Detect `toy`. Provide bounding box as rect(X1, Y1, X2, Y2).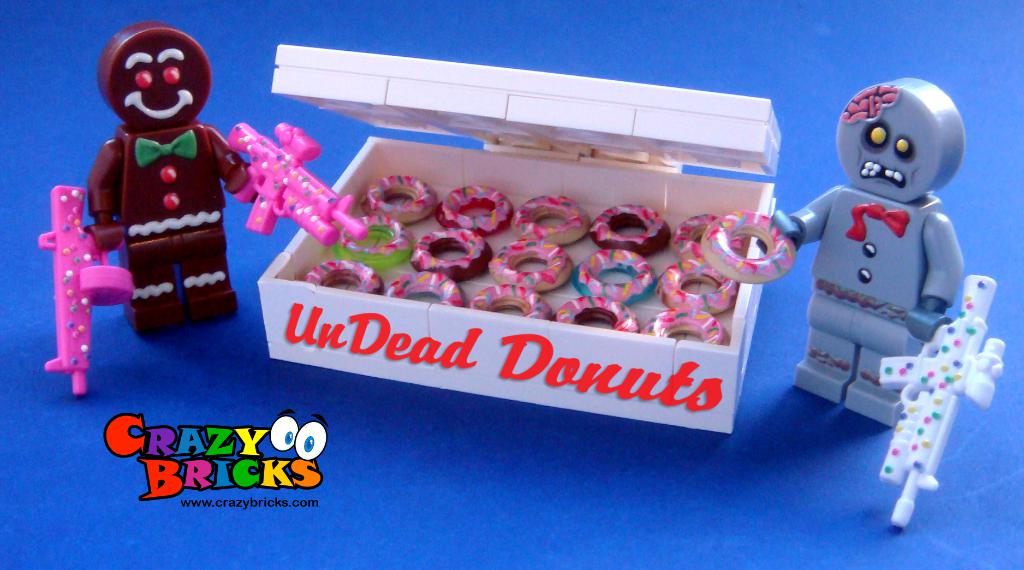
rect(760, 76, 957, 424).
